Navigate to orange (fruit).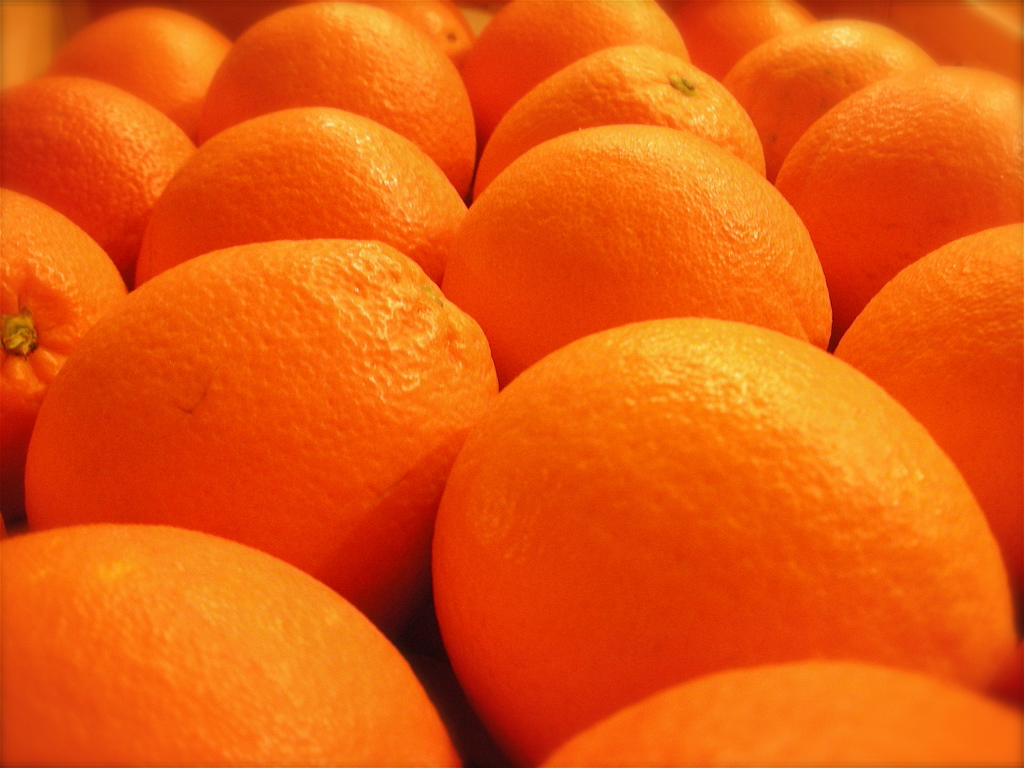
Navigation target: BBox(0, 2, 1023, 766).
